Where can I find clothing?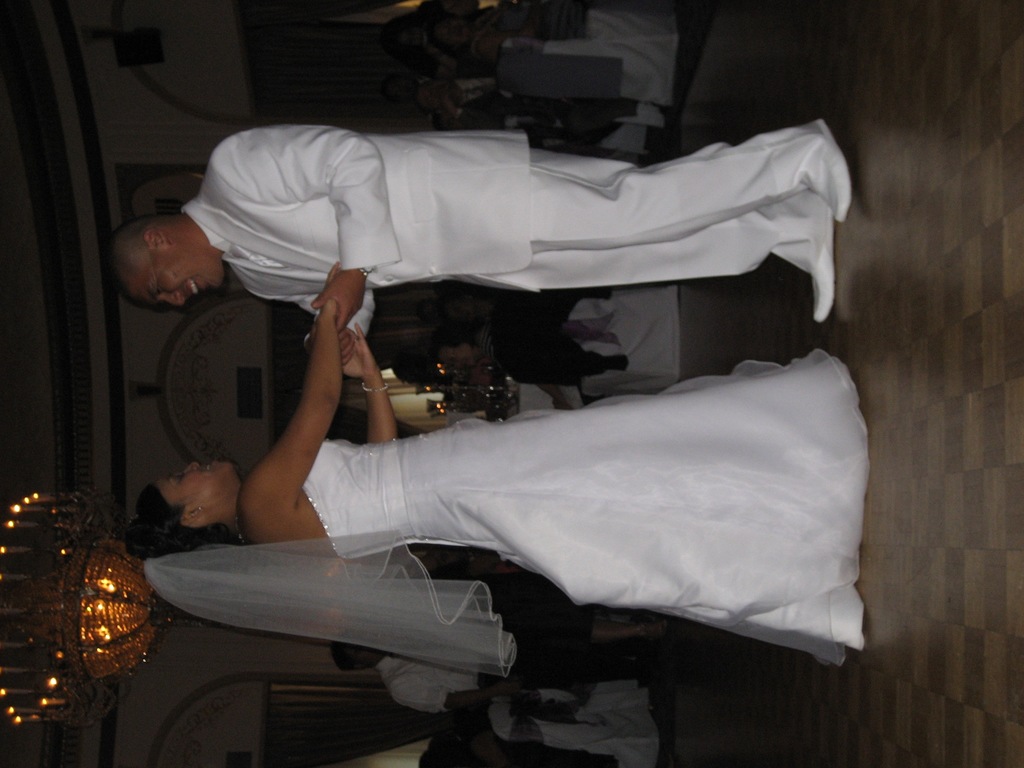
You can find it at BBox(179, 116, 834, 346).
